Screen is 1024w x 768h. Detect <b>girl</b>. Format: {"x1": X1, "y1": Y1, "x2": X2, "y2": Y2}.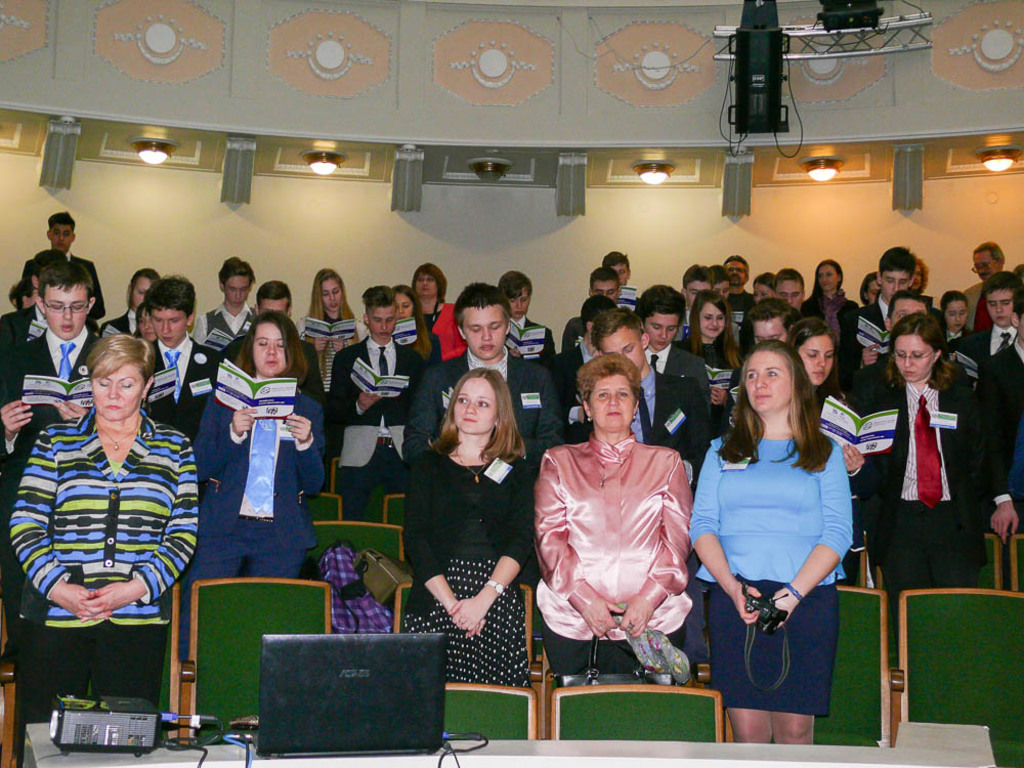
{"x1": 407, "y1": 361, "x2": 544, "y2": 694}.
